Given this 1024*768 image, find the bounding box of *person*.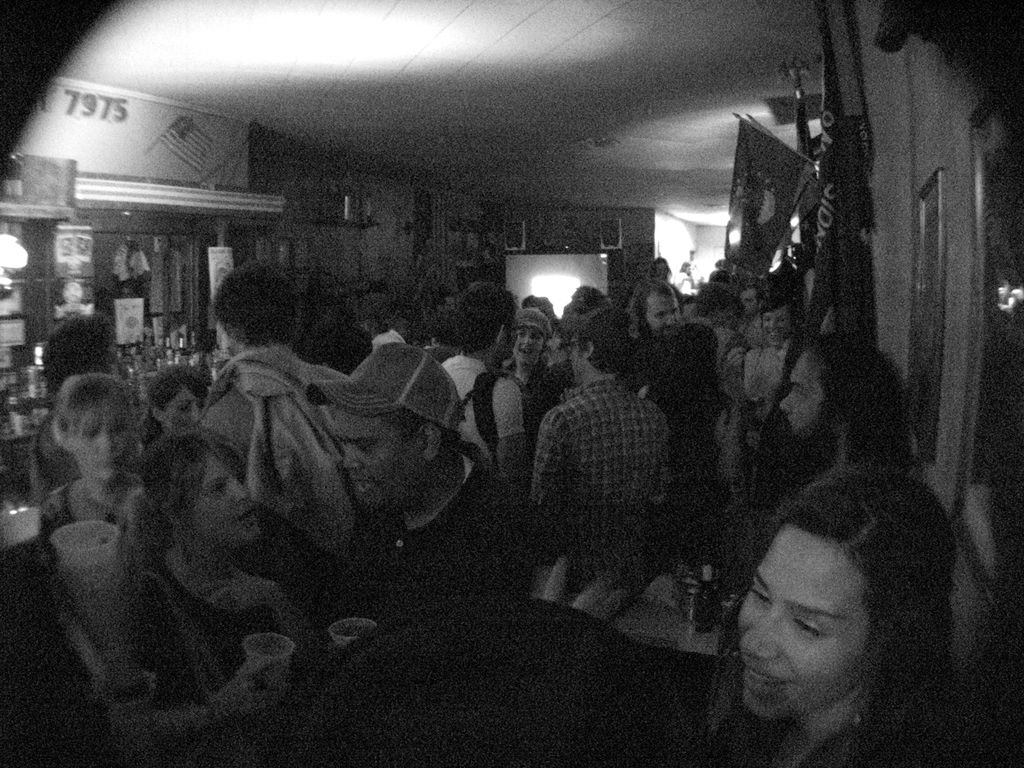
box(131, 363, 210, 460).
